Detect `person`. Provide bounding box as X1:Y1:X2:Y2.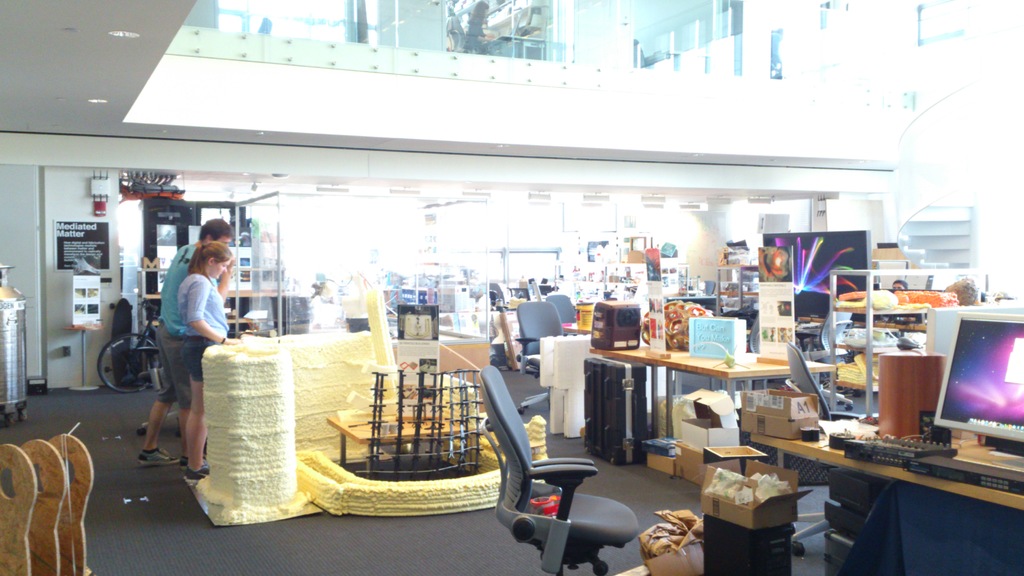
140:218:235:468.
